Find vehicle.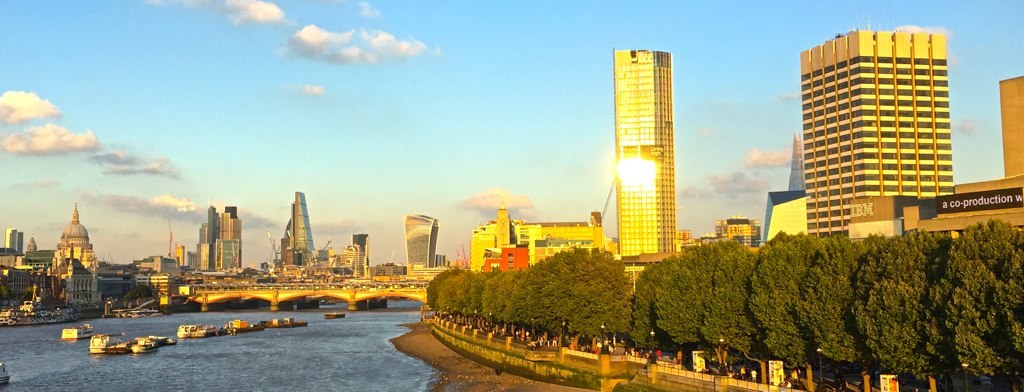
BBox(264, 318, 312, 329).
